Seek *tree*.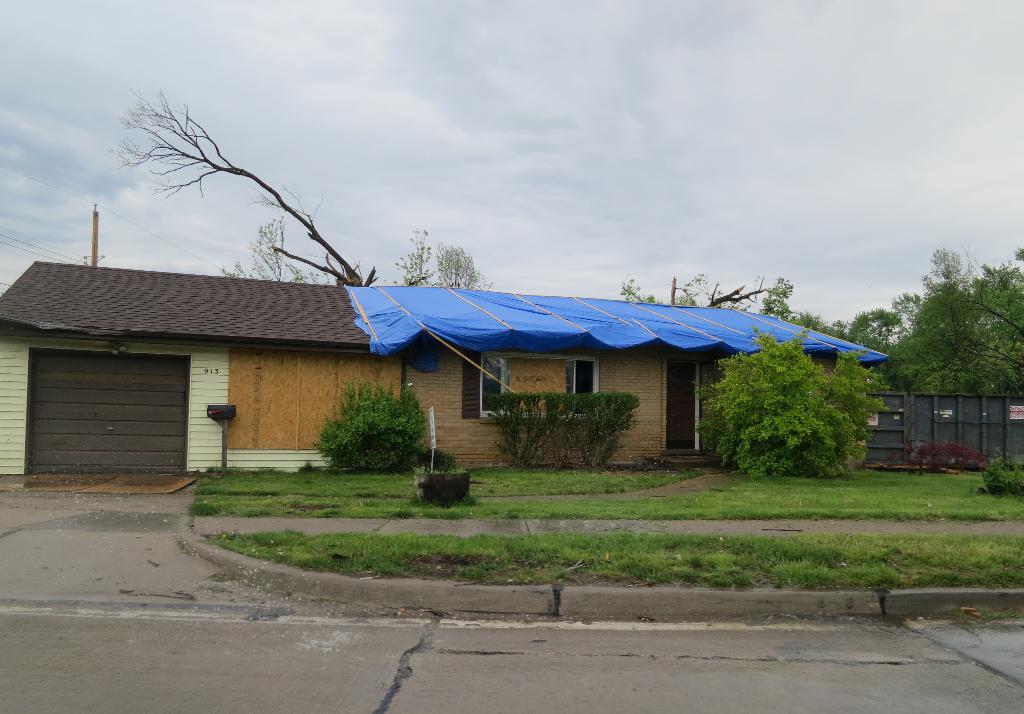
BBox(200, 216, 326, 286).
